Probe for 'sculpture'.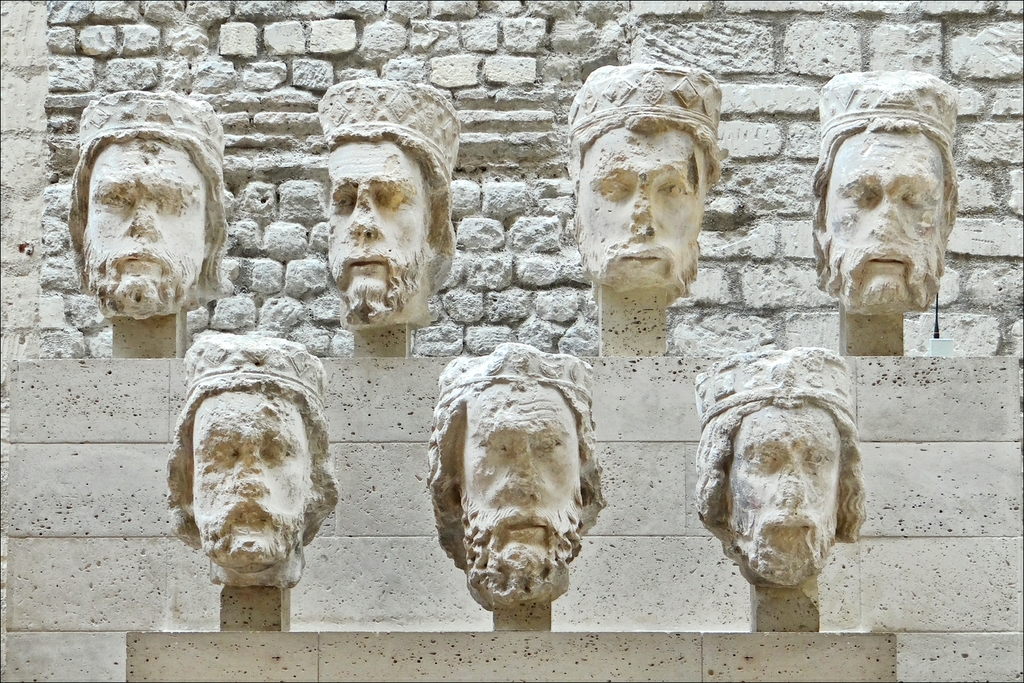
Probe result: crop(419, 345, 607, 609).
